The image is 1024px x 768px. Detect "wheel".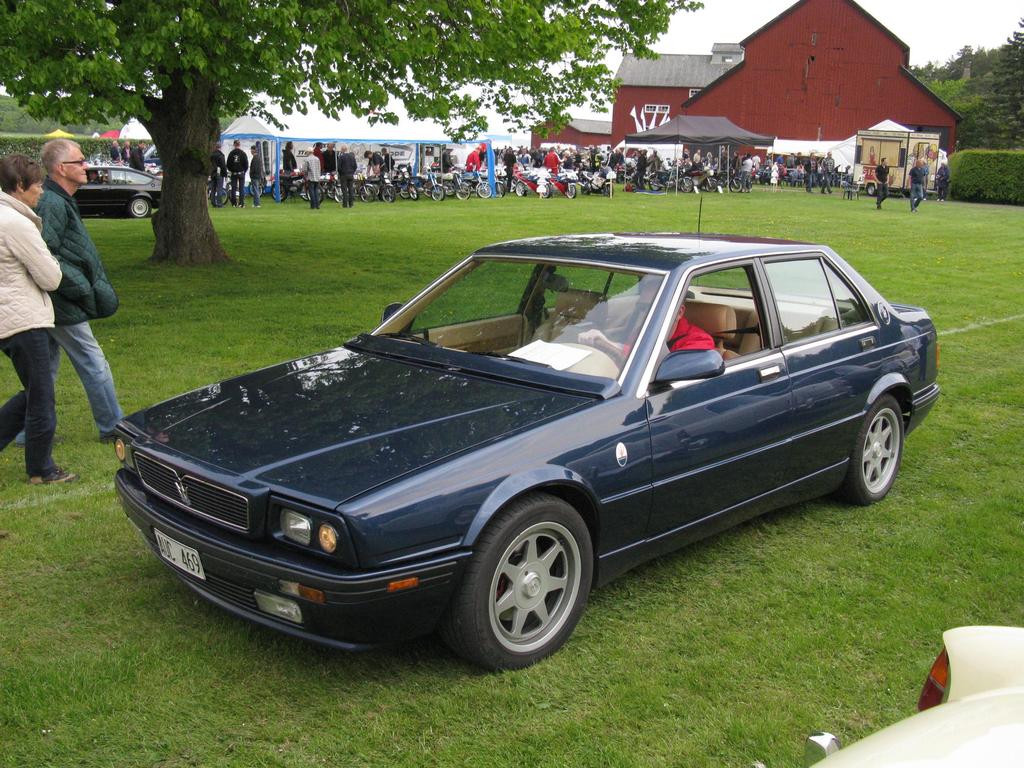
Detection: BBox(832, 396, 905, 507).
